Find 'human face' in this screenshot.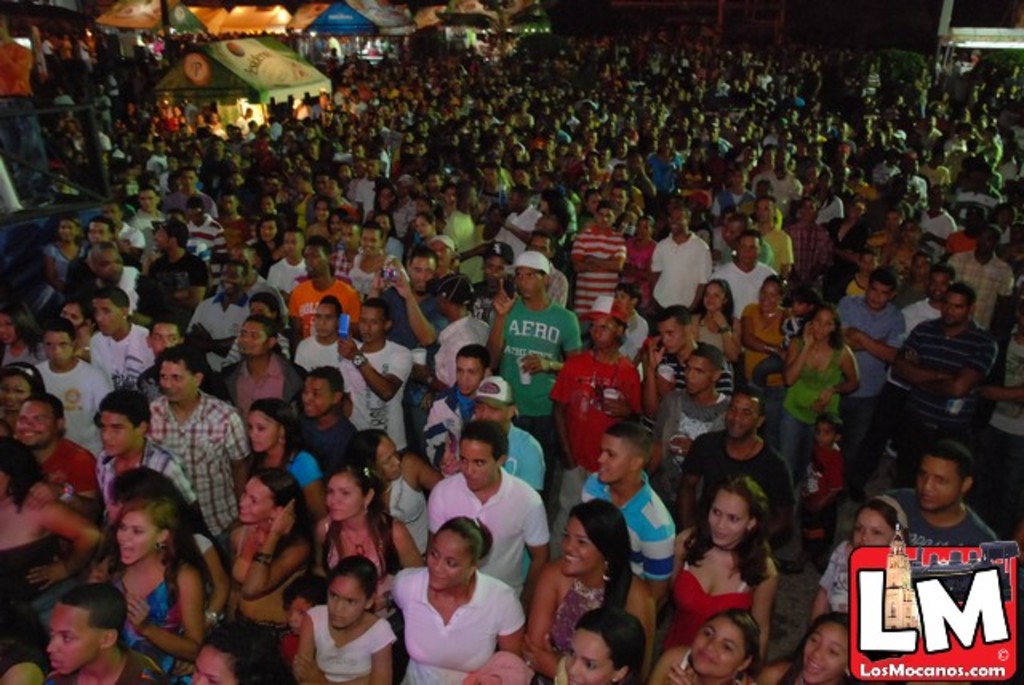
The bounding box for 'human face' is (x1=117, y1=515, x2=150, y2=567).
